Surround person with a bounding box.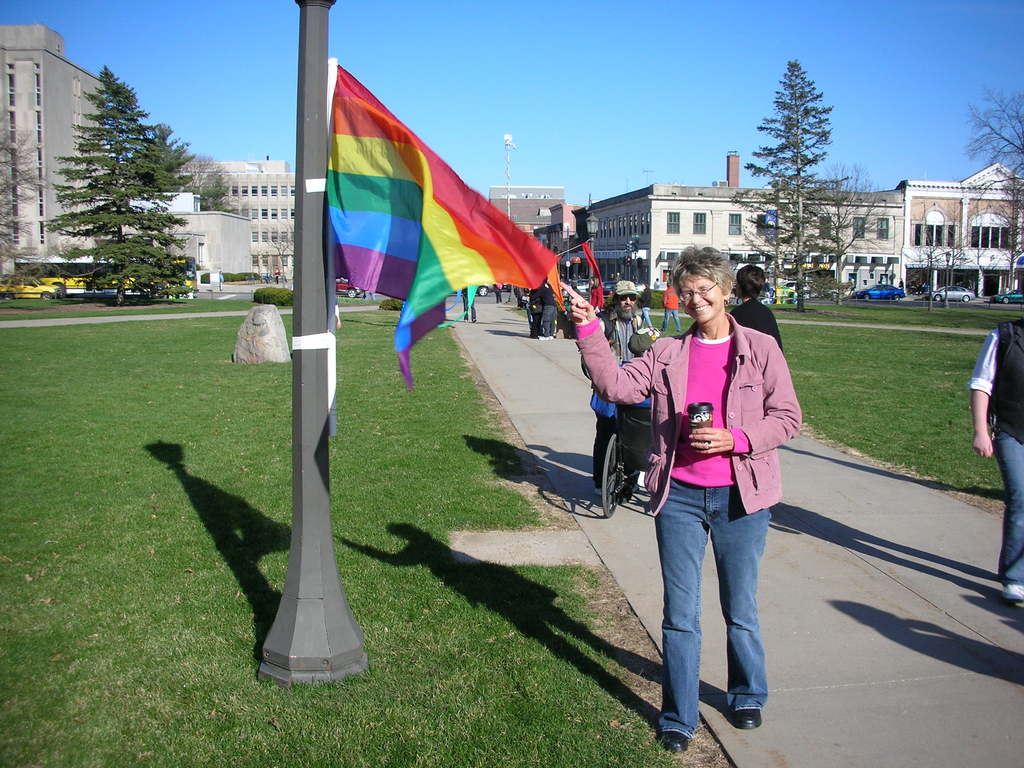
detection(577, 276, 655, 499).
